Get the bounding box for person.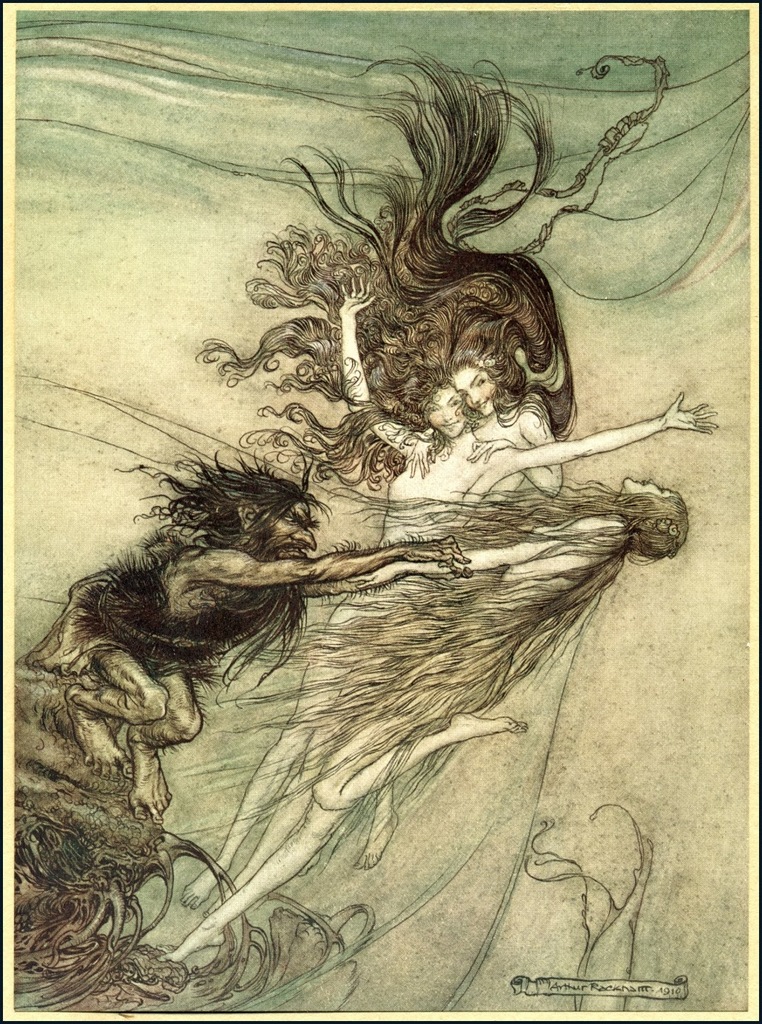
crop(169, 30, 717, 981).
